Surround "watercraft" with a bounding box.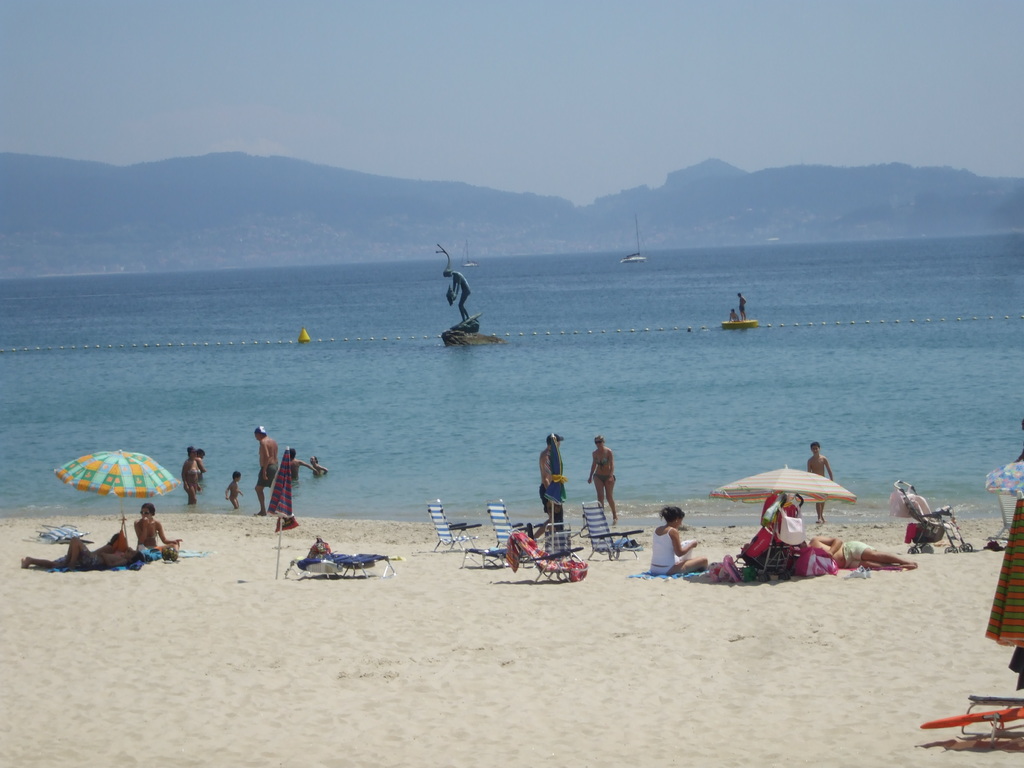
region(724, 316, 761, 330).
